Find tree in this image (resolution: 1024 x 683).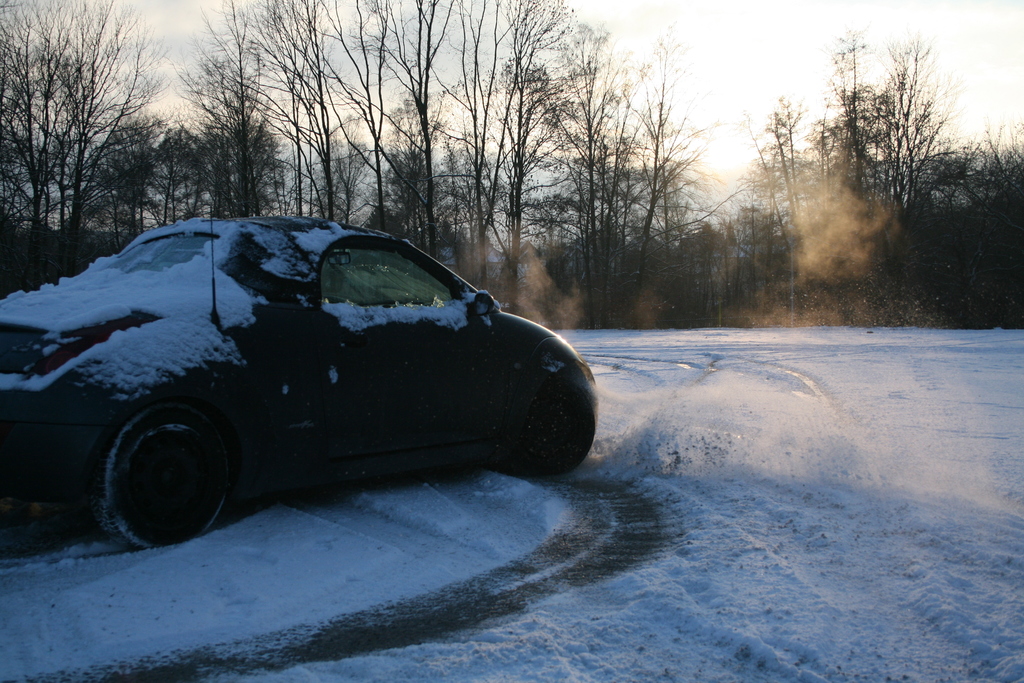
{"x1": 701, "y1": 176, "x2": 808, "y2": 336}.
